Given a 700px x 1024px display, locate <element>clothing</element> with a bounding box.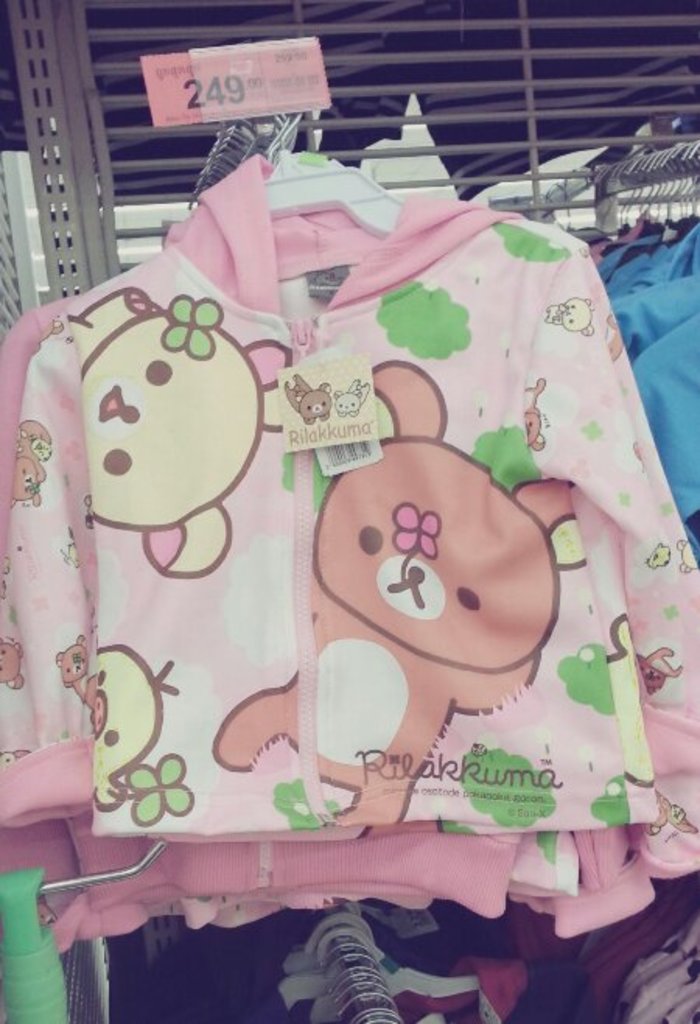
Located: 0:0:698:204.
